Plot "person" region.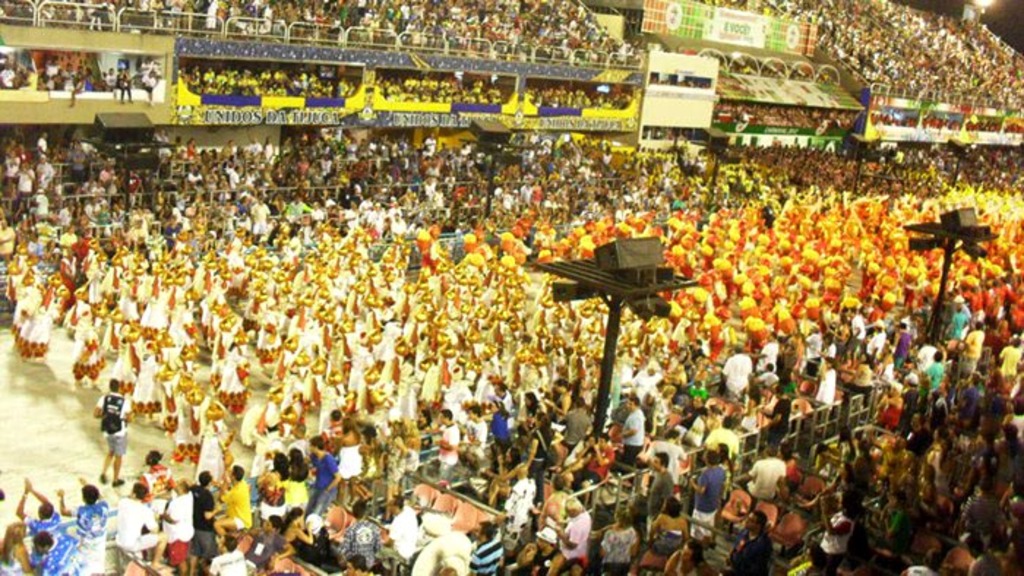
Plotted at rect(961, 326, 983, 373).
